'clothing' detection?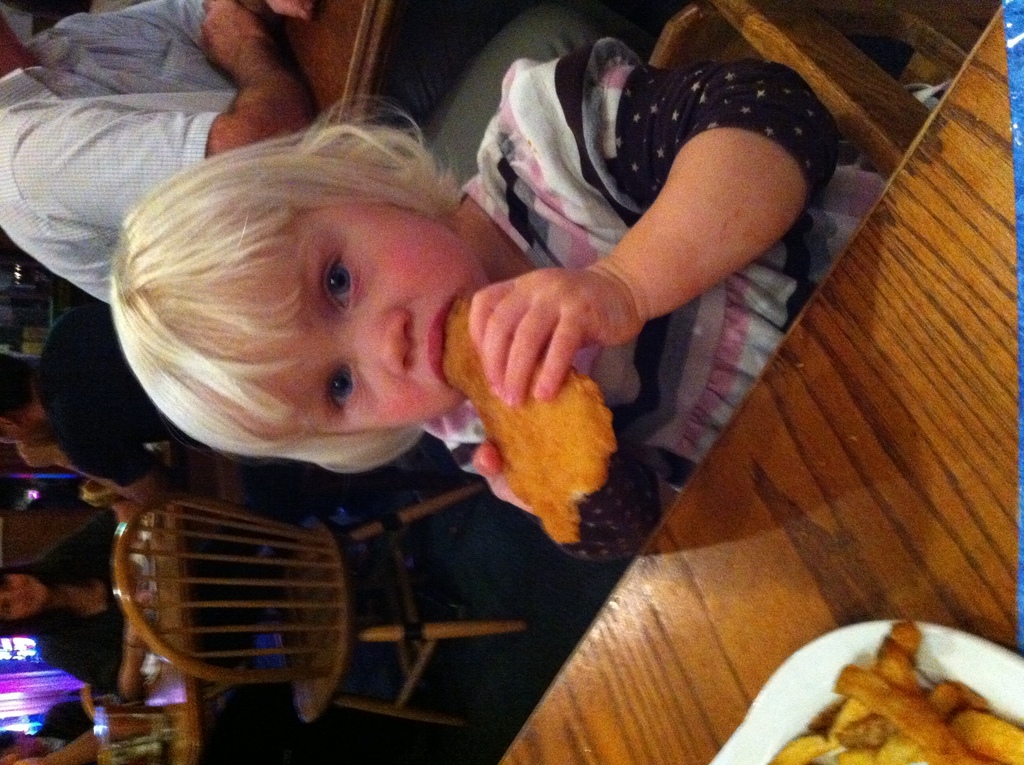
<region>418, 36, 888, 564</region>
